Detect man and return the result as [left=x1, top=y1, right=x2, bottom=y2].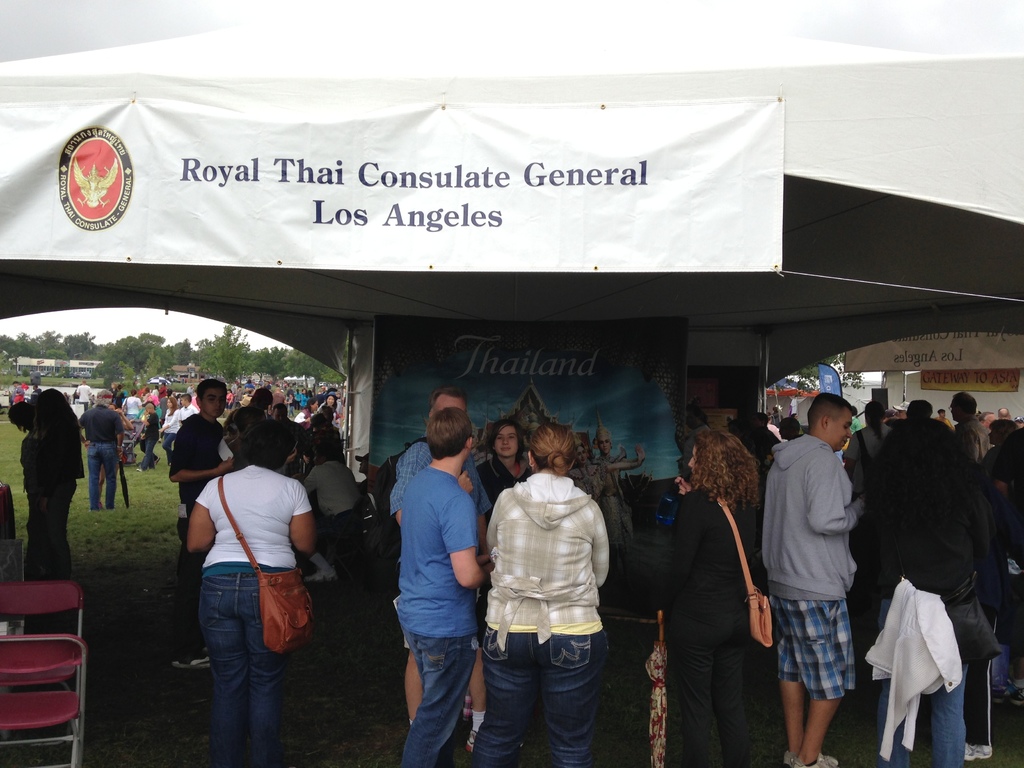
[left=976, top=409, right=999, bottom=433].
